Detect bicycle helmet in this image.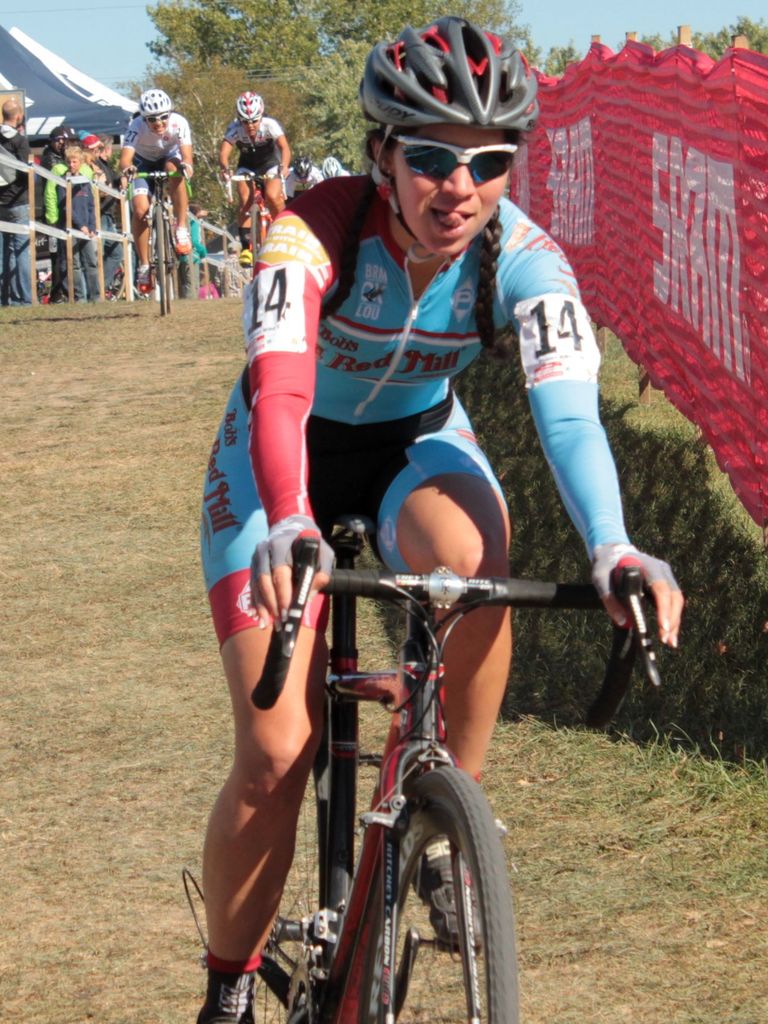
Detection: locate(348, 3, 546, 127).
